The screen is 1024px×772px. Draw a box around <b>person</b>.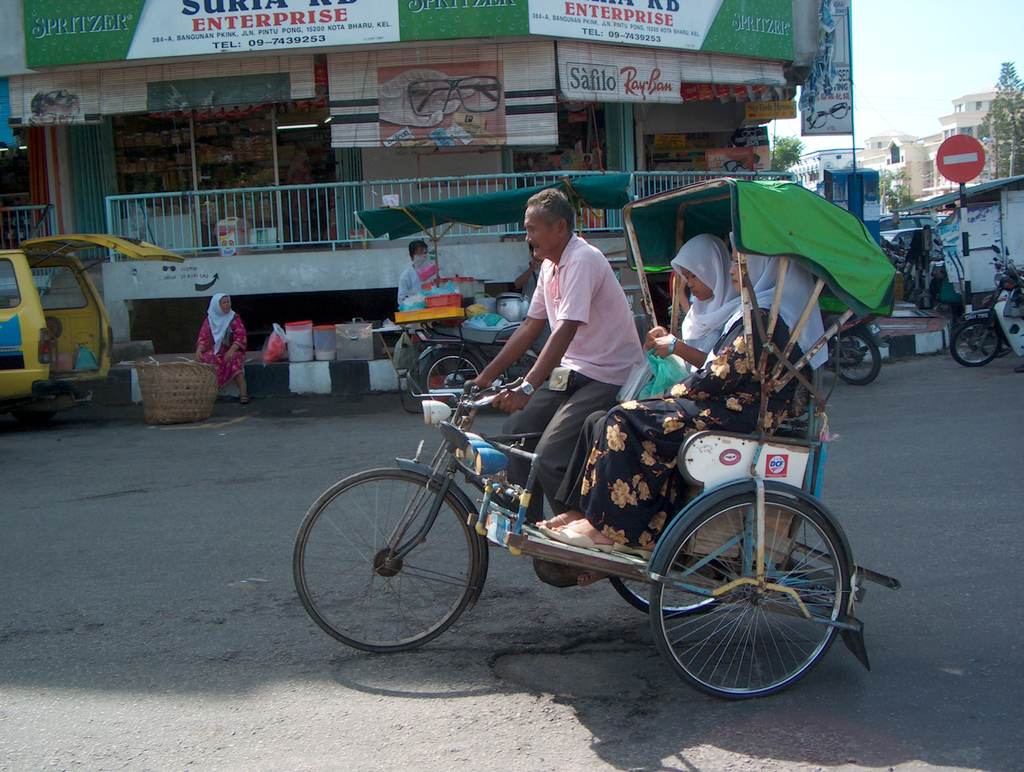
{"x1": 396, "y1": 236, "x2": 432, "y2": 309}.
